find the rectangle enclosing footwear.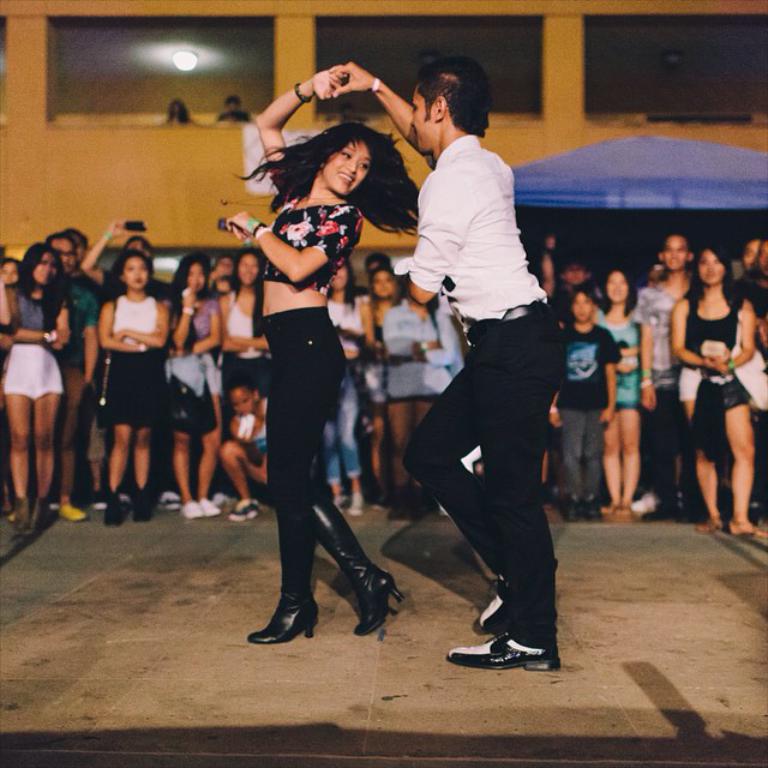
581 498 601 518.
